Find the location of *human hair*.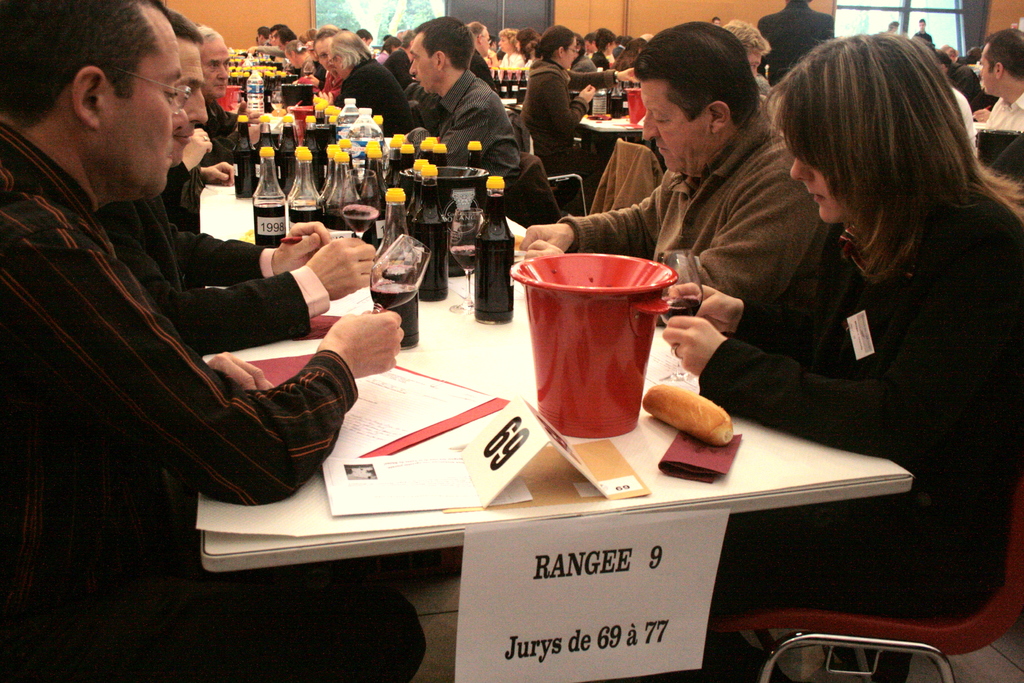
Location: Rect(517, 24, 541, 62).
